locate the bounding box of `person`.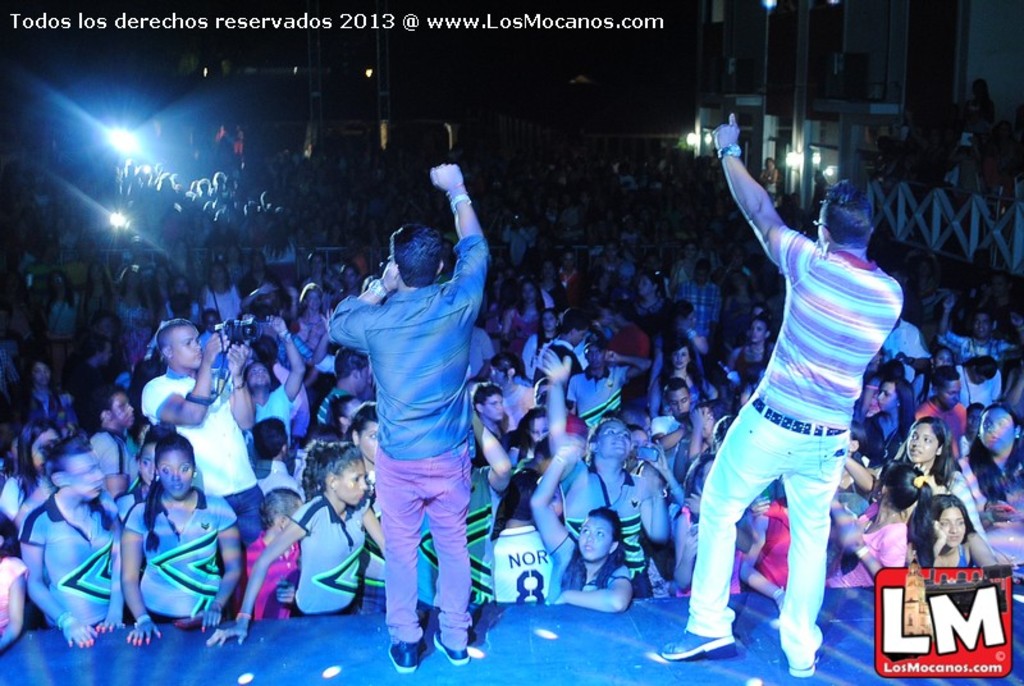
Bounding box: bbox(520, 312, 559, 381).
